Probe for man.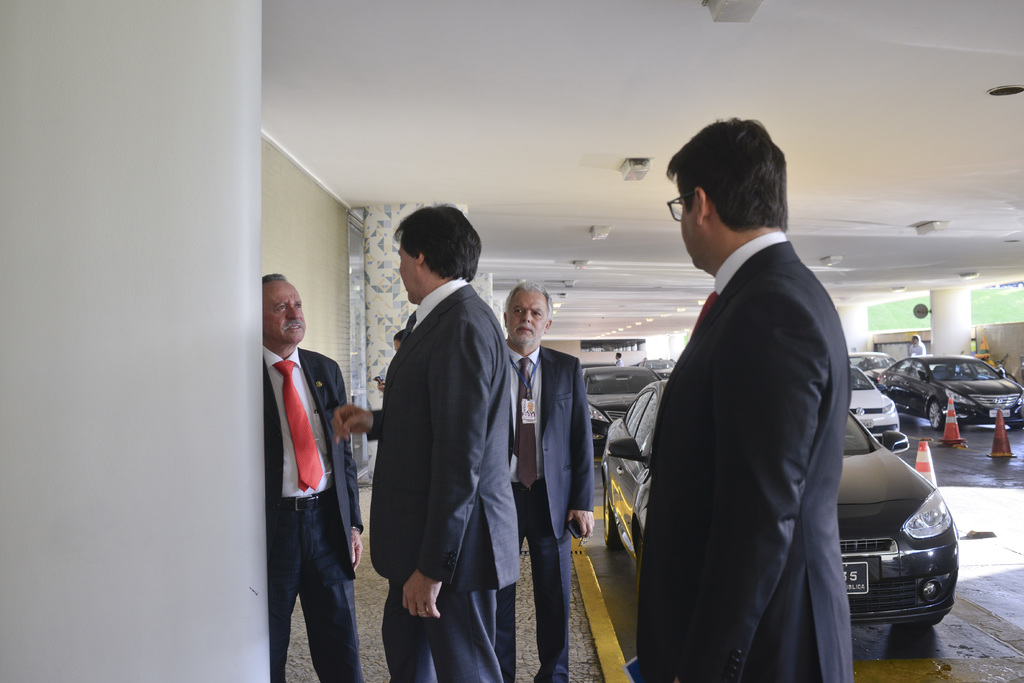
Probe result: bbox=[500, 284, 595, 682].
